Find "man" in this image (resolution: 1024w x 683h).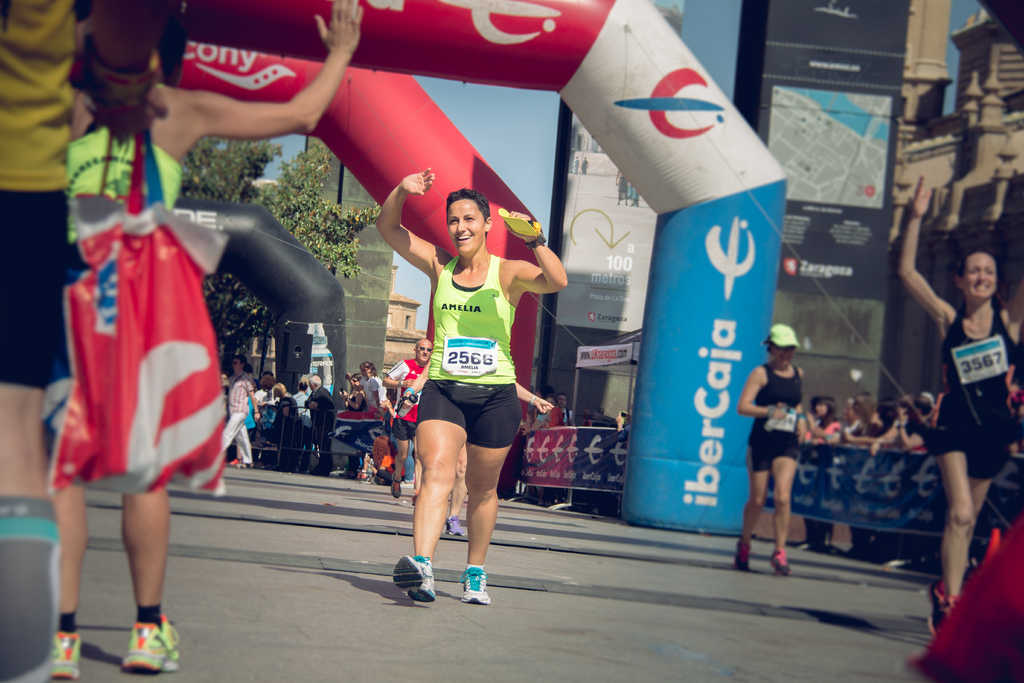
(380,340,435,498).
